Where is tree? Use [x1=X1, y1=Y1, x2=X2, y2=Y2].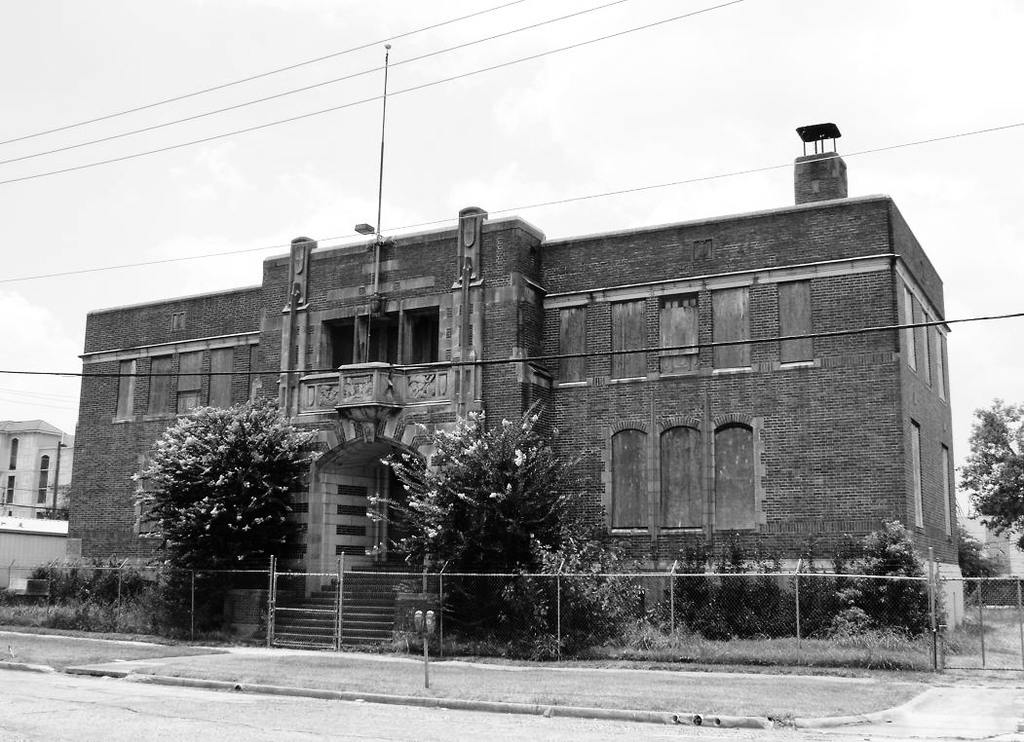
[x1=360, y1=408, x2=596, y2=651].
